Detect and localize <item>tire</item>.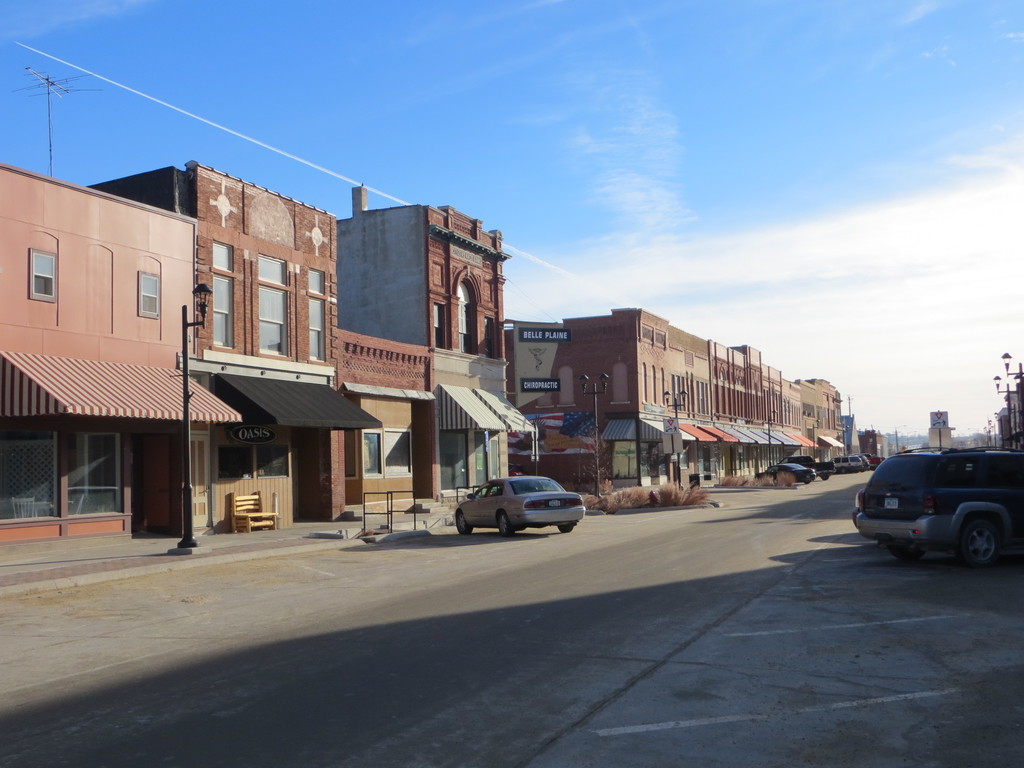
Localized at box(458, 511, 470, 534).
